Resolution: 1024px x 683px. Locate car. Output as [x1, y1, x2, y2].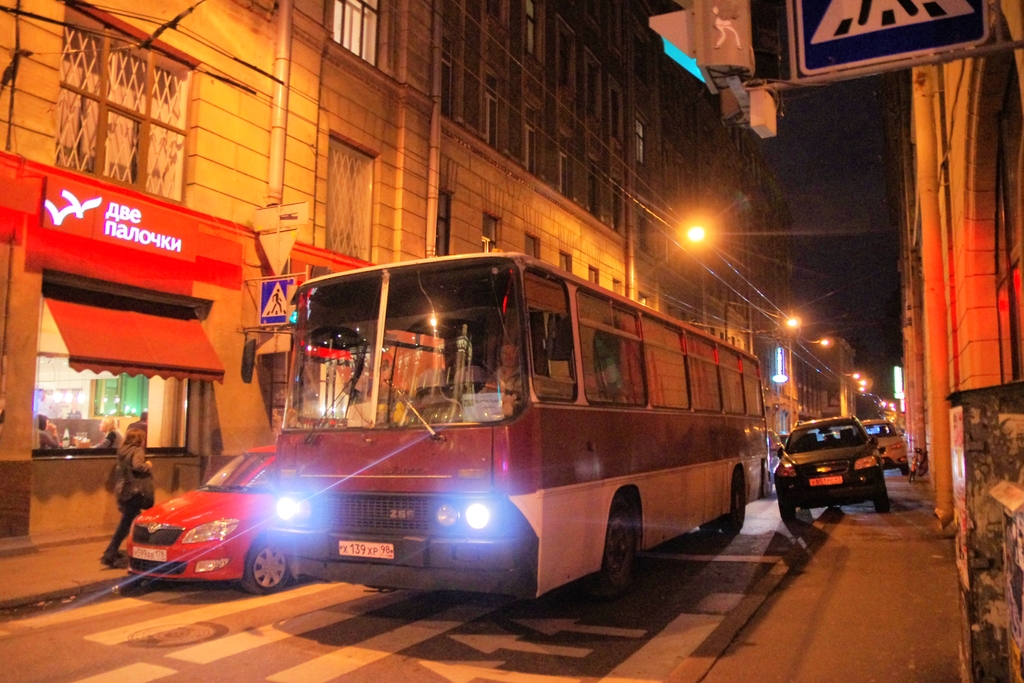
[775, 408, 885, 519].
